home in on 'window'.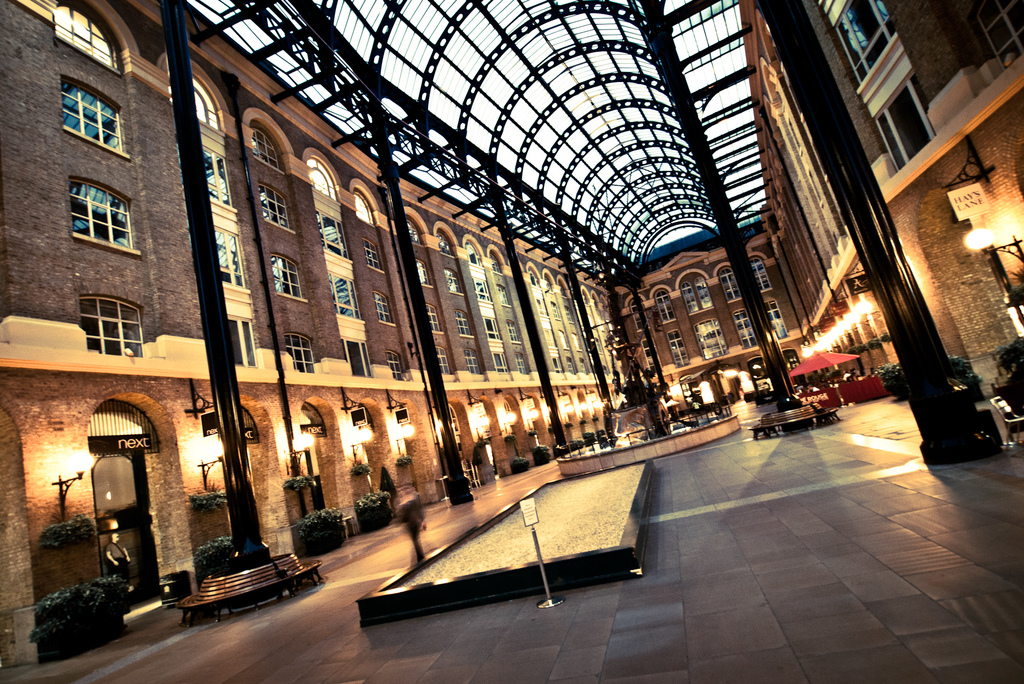
Homed in at (496, 351, 511, 373).
